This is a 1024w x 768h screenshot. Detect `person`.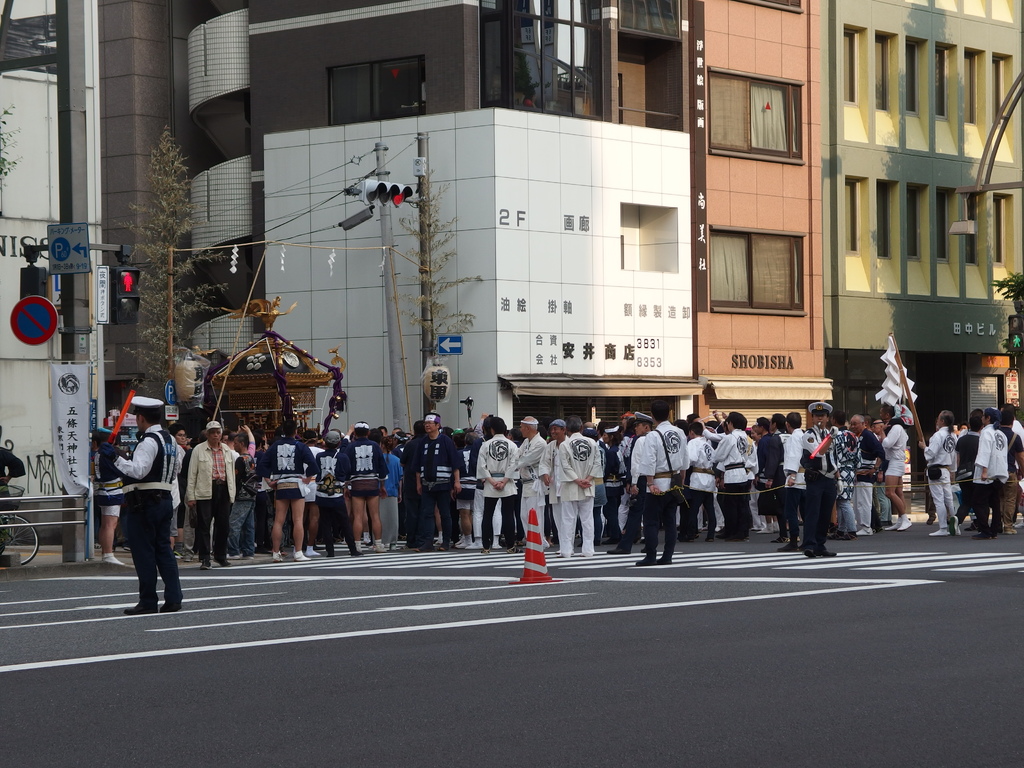
x1=797 y1=400 x2=840 y2=560.
